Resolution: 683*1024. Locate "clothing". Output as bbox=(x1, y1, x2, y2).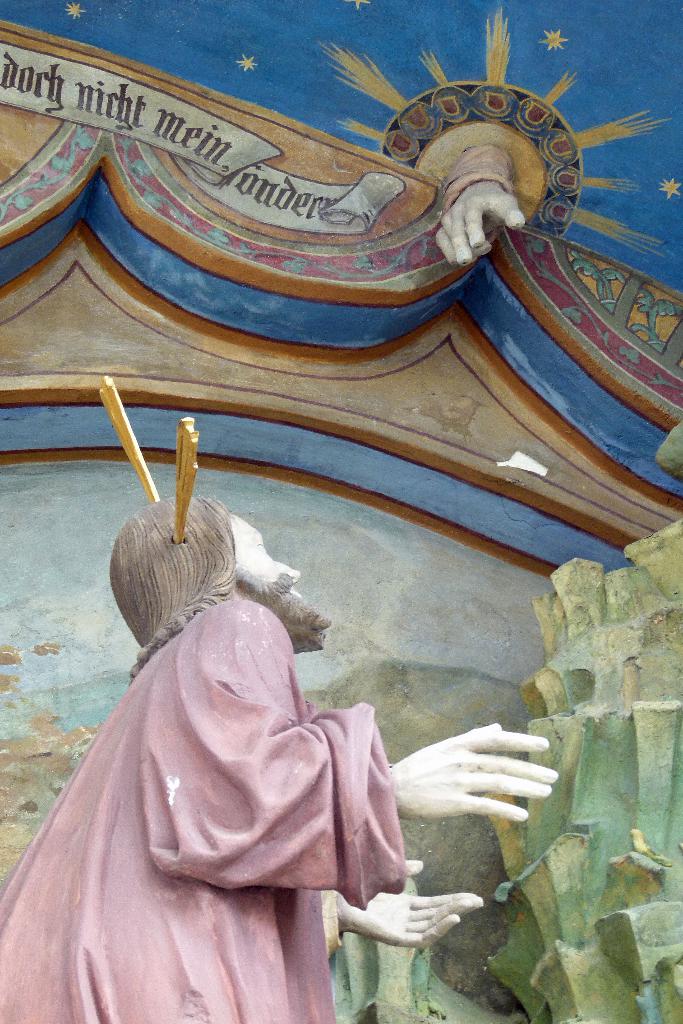
bbox=(0, 585, 407, 1023).
